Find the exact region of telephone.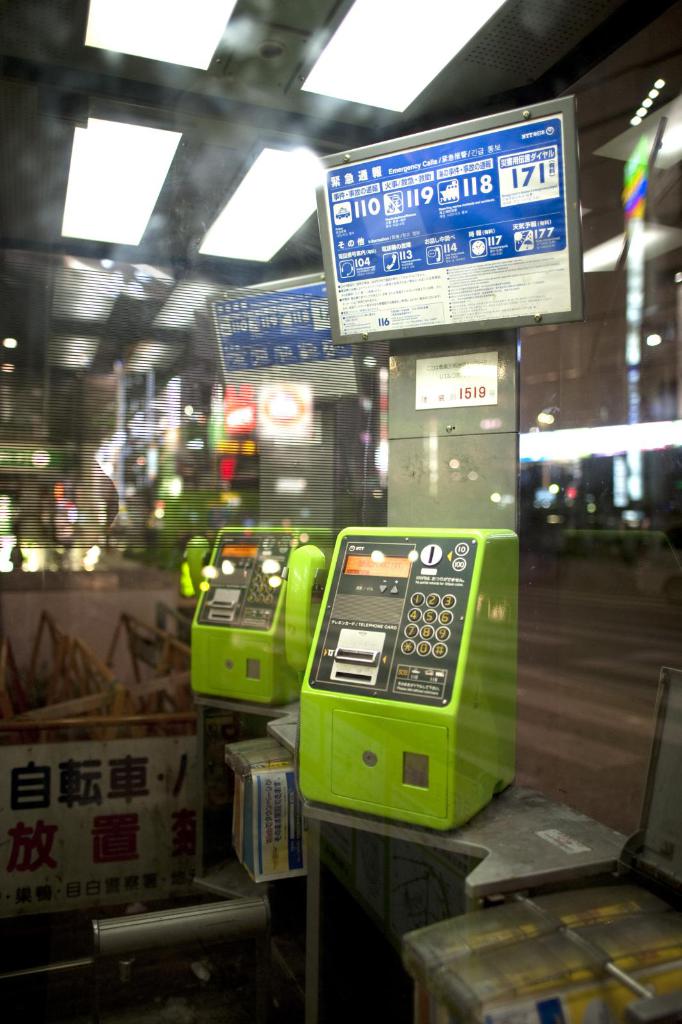
Exact region: box(282, 520, 542, 854).
